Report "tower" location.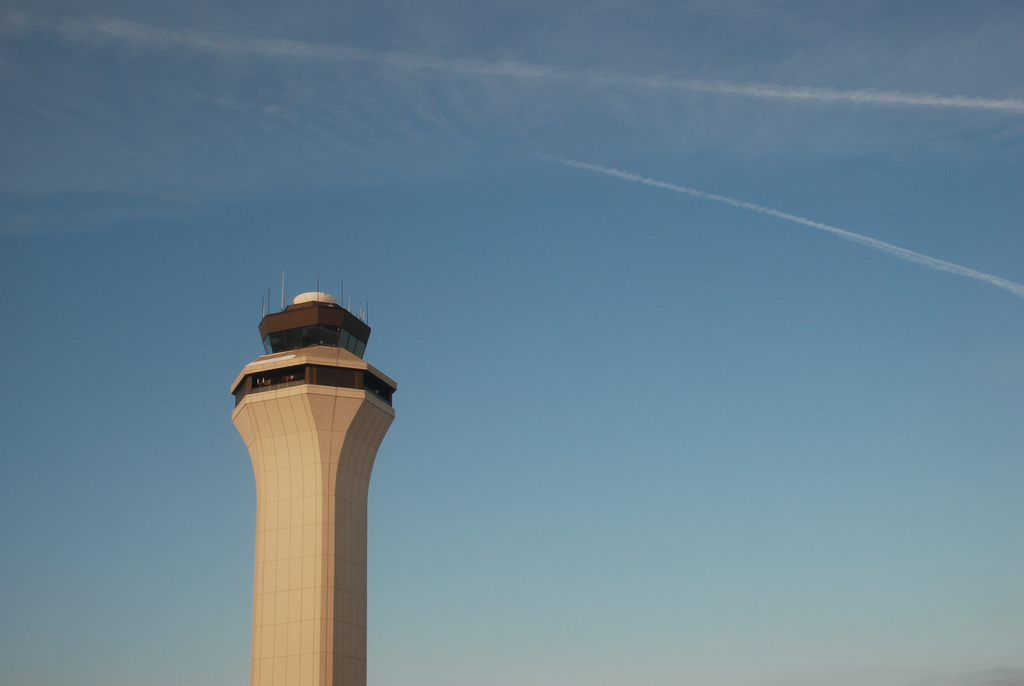
Report: [left=228, top=267, right=398, bottom=685].
